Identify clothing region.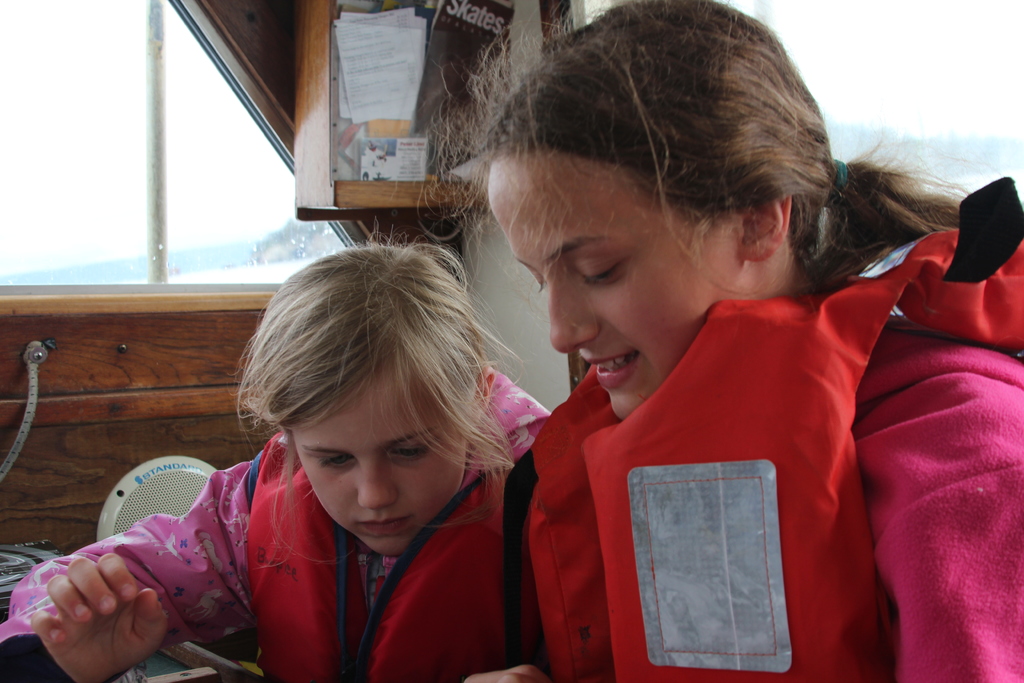
Region: bbox=(0, 371, 552, 682).
